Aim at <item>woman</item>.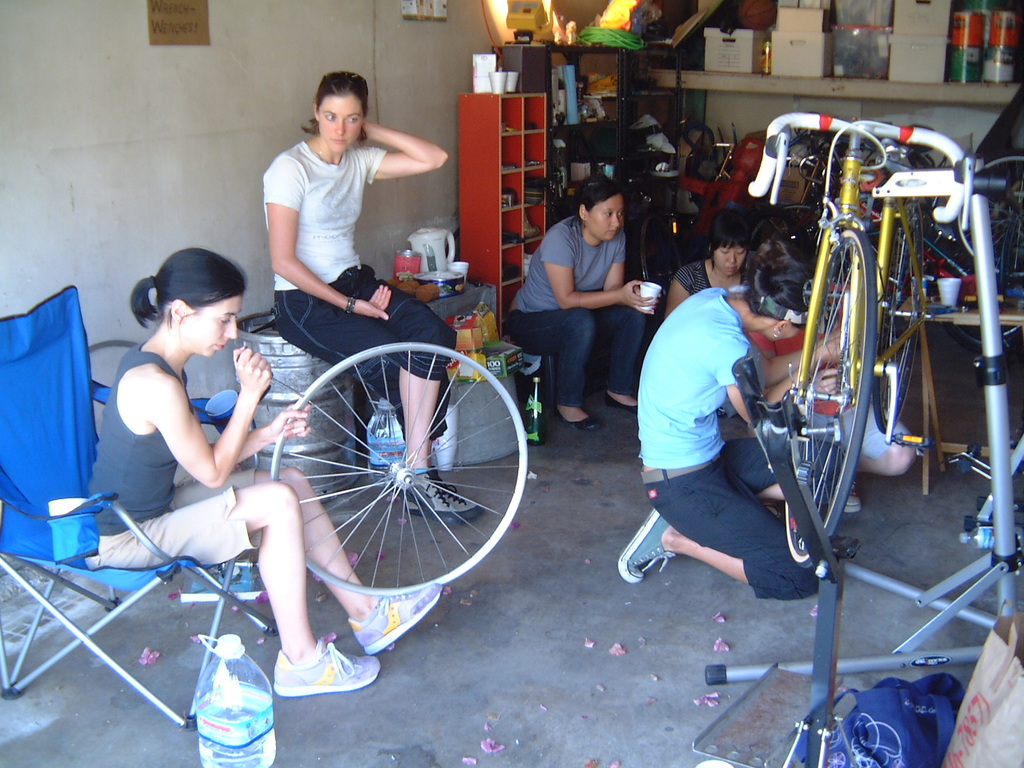
Aimed at 666,209,794,337.
